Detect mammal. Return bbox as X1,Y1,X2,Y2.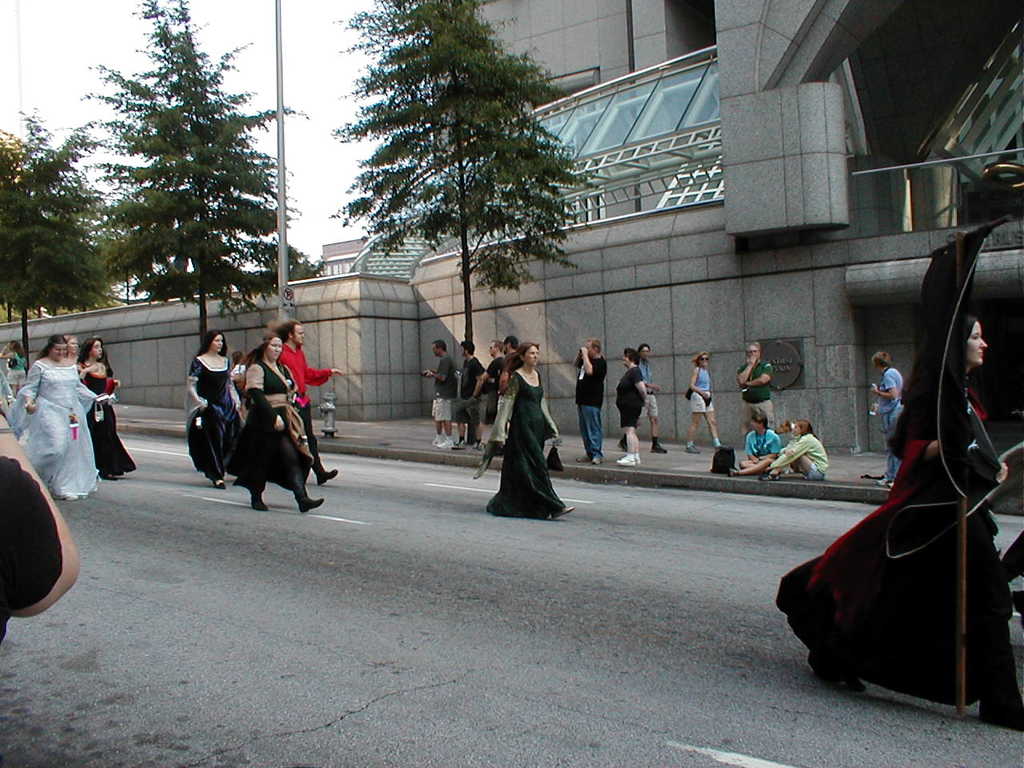
478,341,511,449.
